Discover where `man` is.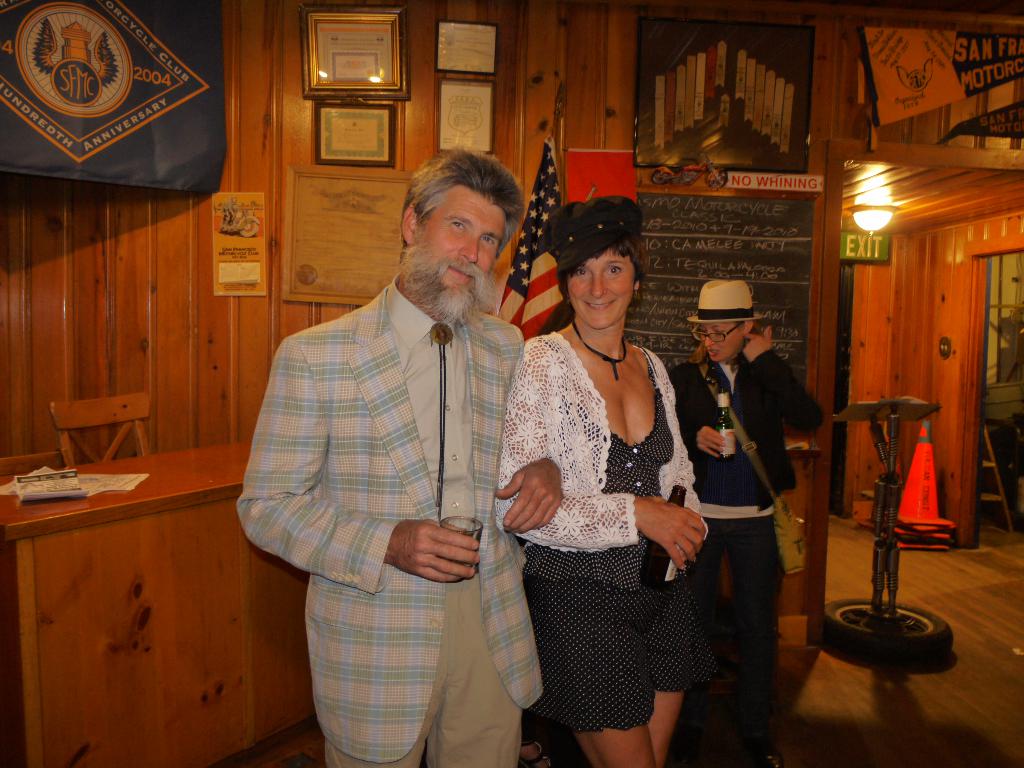
Discovered at BBox(248, 141, 555, 761).
